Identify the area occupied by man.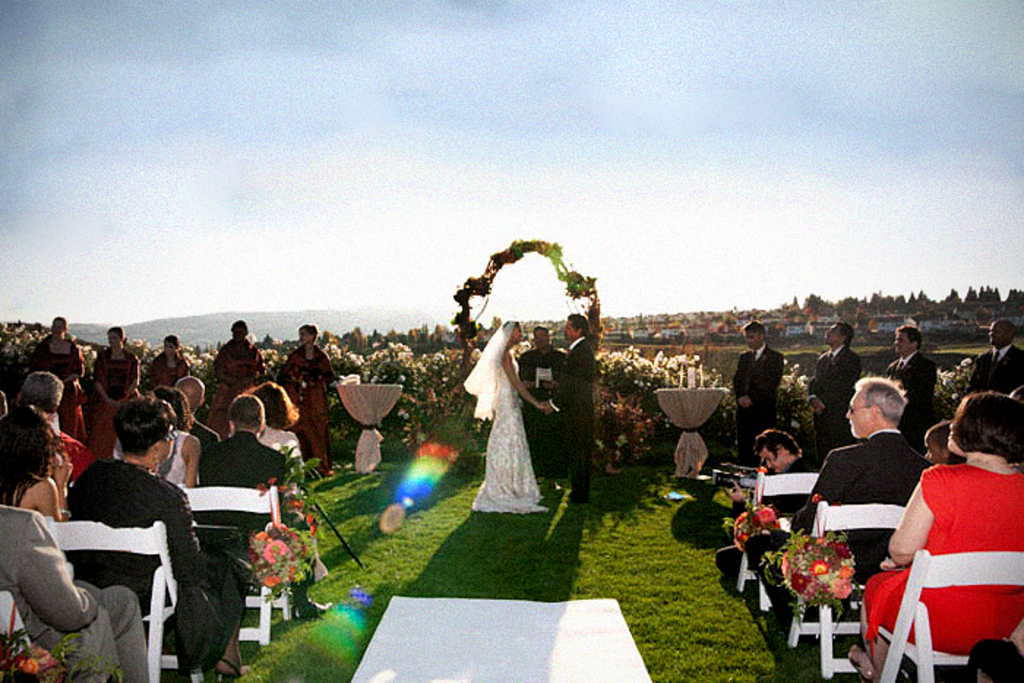
Area: bbox(828, 385, 957, 629).
